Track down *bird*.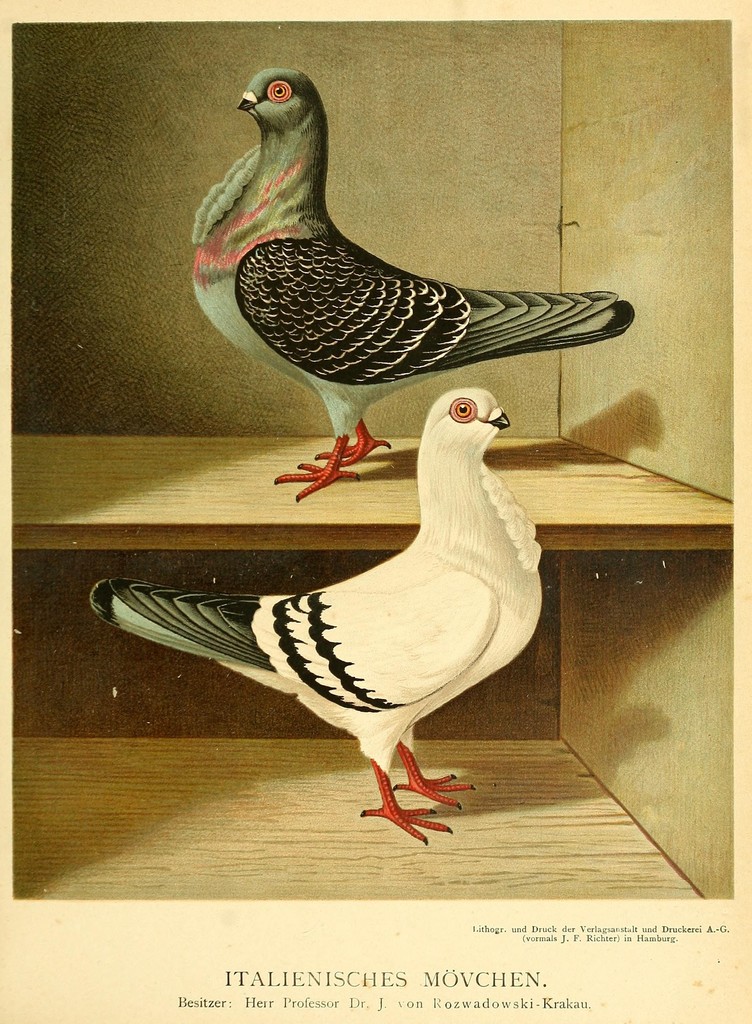
Tracked to (85, 386, 547, 847).
